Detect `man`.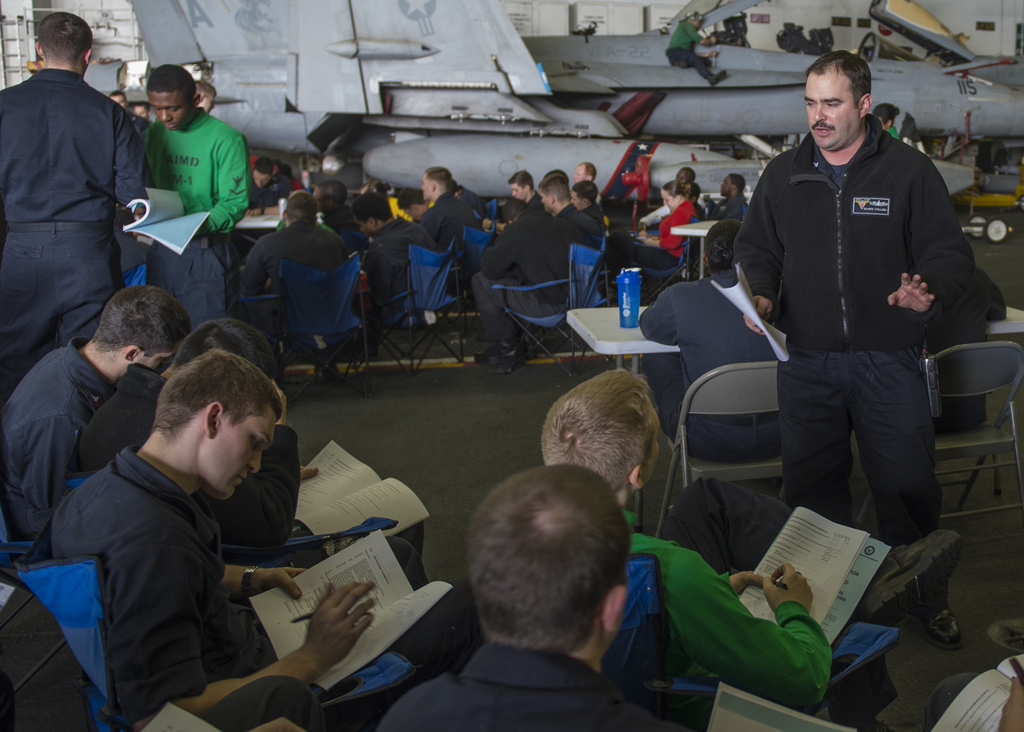
Detected at detection(693, 172, 747, 263).
